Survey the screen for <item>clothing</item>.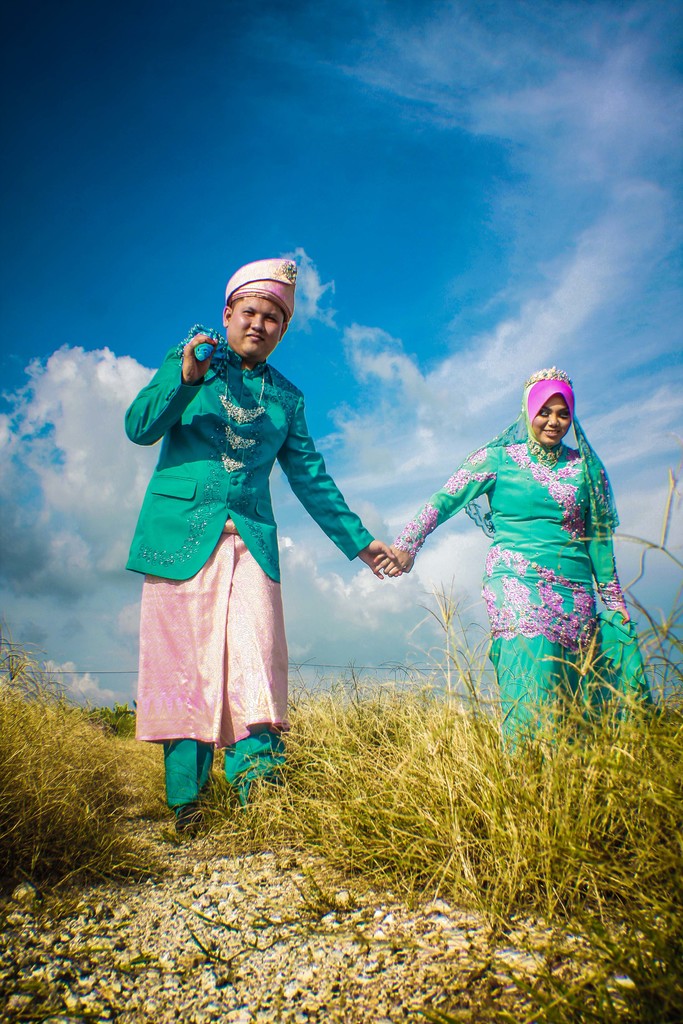
Survey found: <region>125, 340, 381, 748</region>.
